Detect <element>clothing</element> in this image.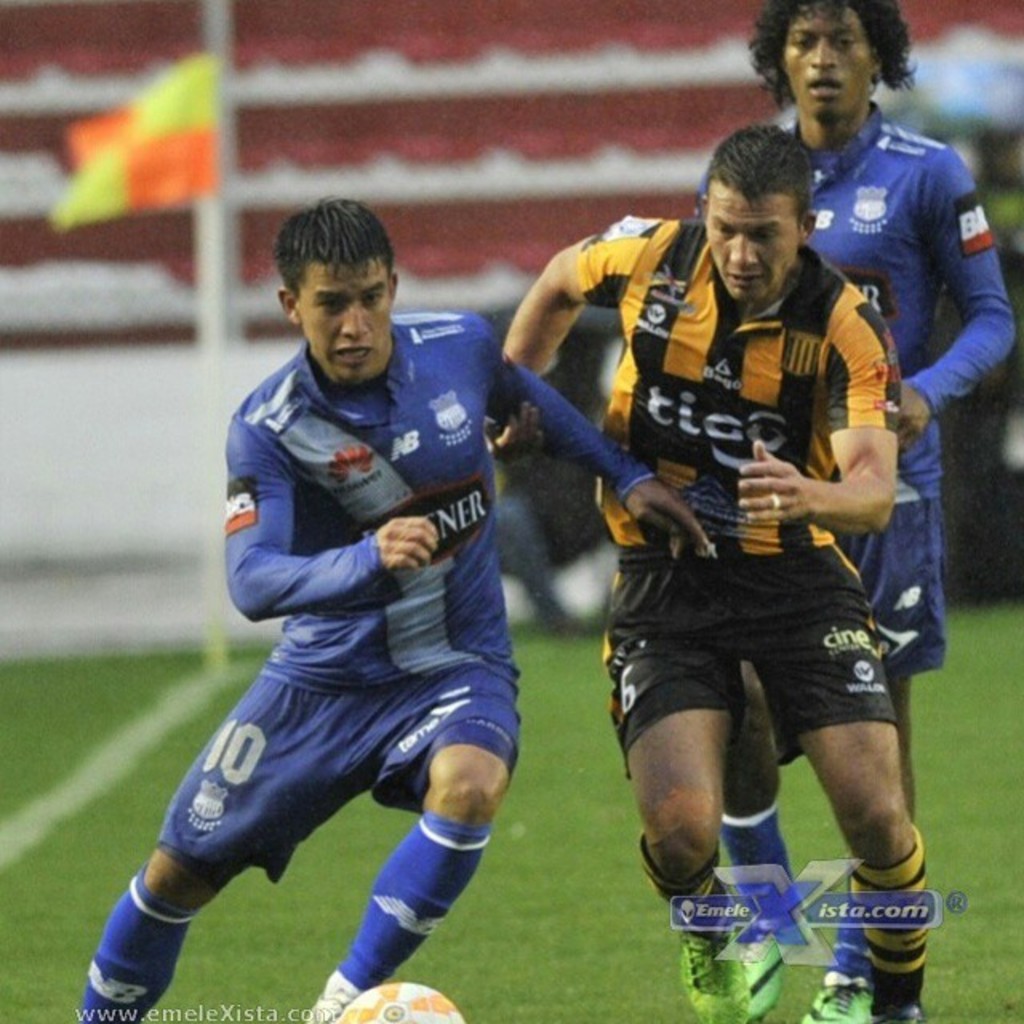
Detection: 853/834/928/1011.
